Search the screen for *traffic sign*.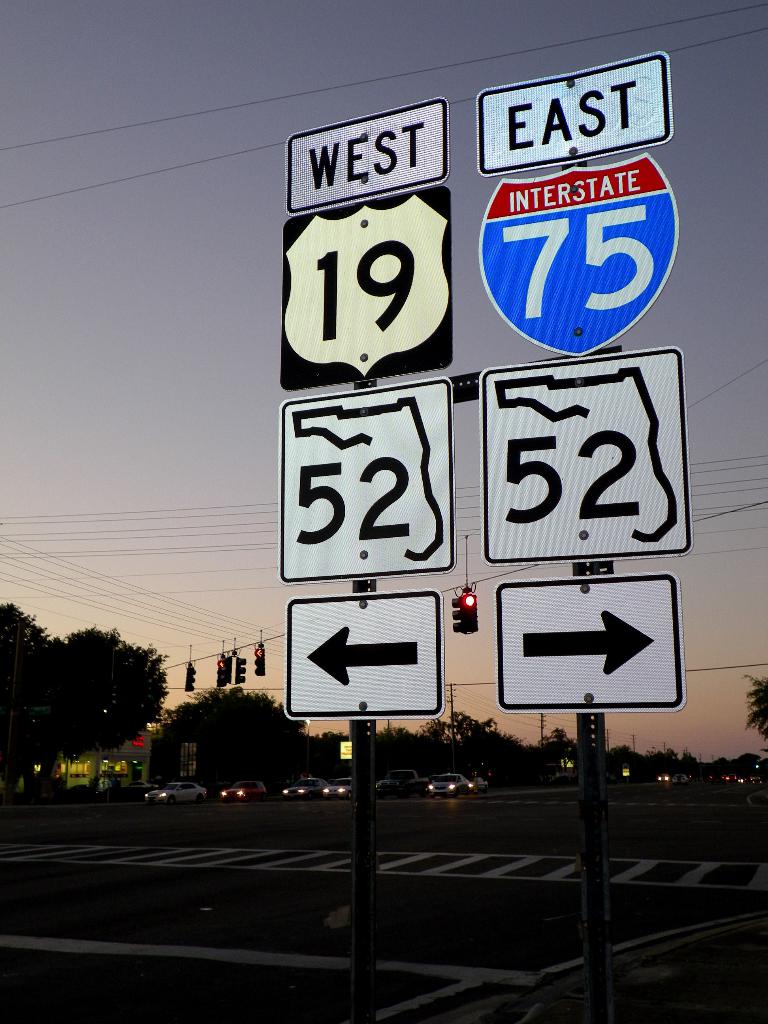
Found at (x1=282, y1=596, x2=449, y2=717).
